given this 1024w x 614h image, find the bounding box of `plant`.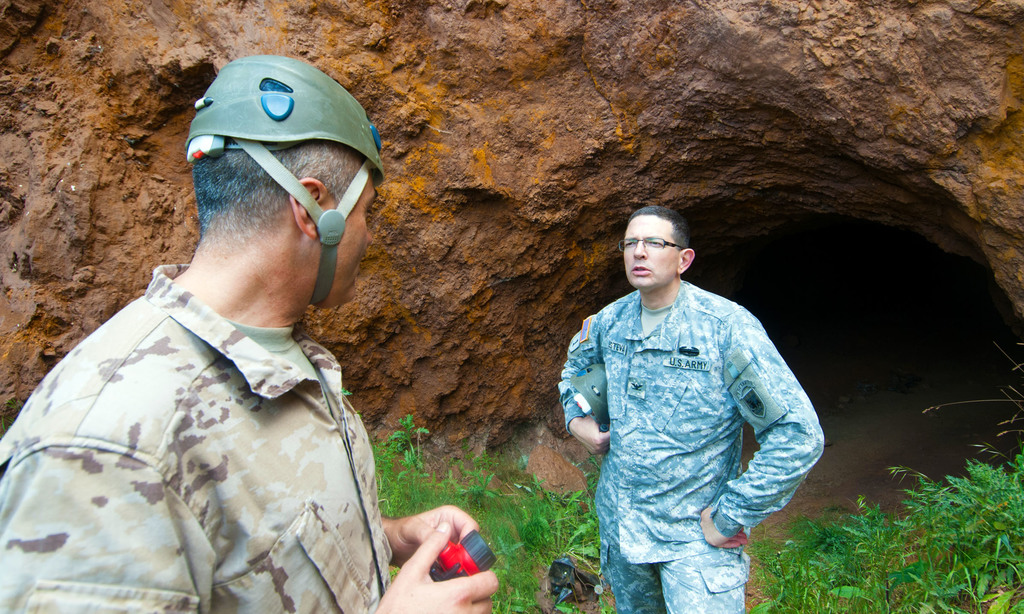
{"x1": 740, "y1": 331, "x2": 1023, "y2": 613}.
